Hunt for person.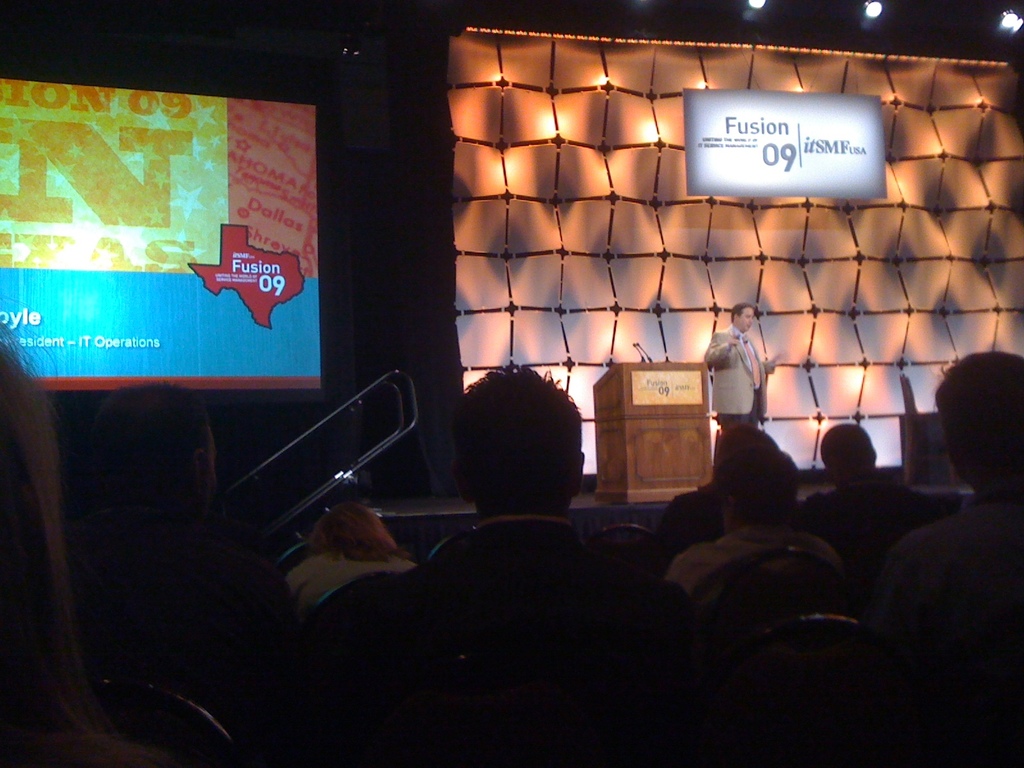
Hunted down at left=710, top=307, right=776, bottom=452.
